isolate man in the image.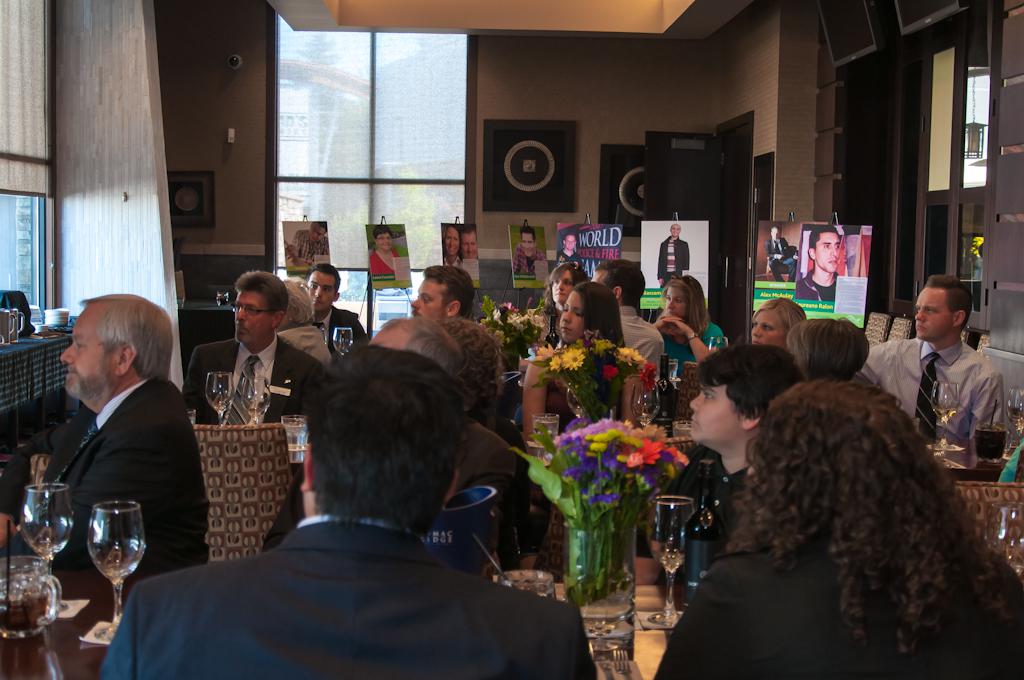
Isolated region: [657,221,692,288].
